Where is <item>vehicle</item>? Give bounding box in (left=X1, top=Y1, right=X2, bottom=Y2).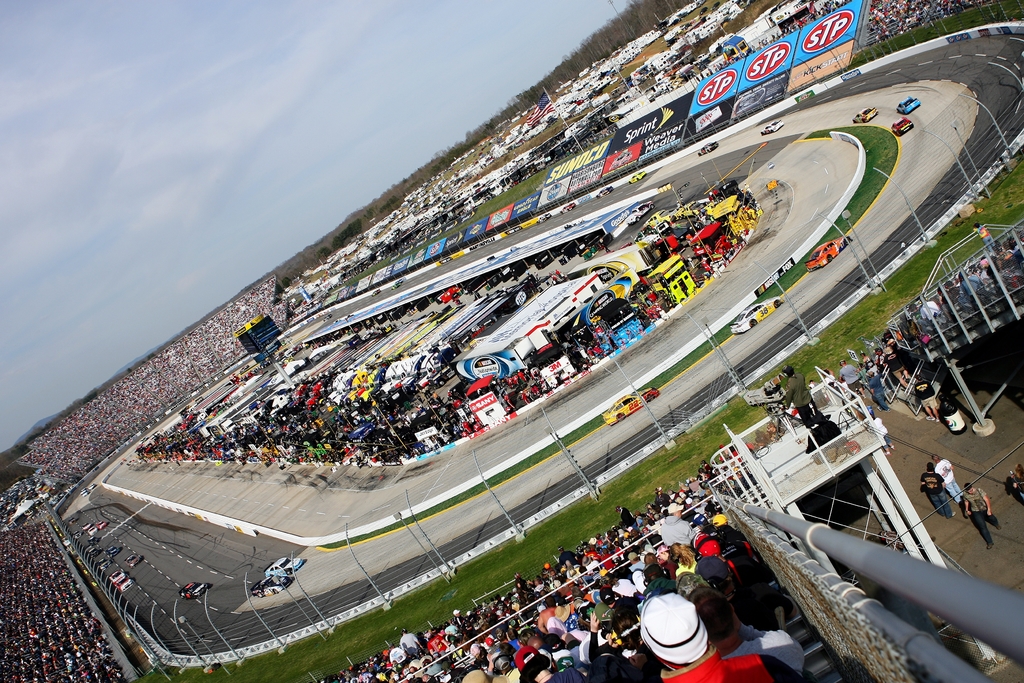
(left=806, top=231, right=843, bottom=274).
